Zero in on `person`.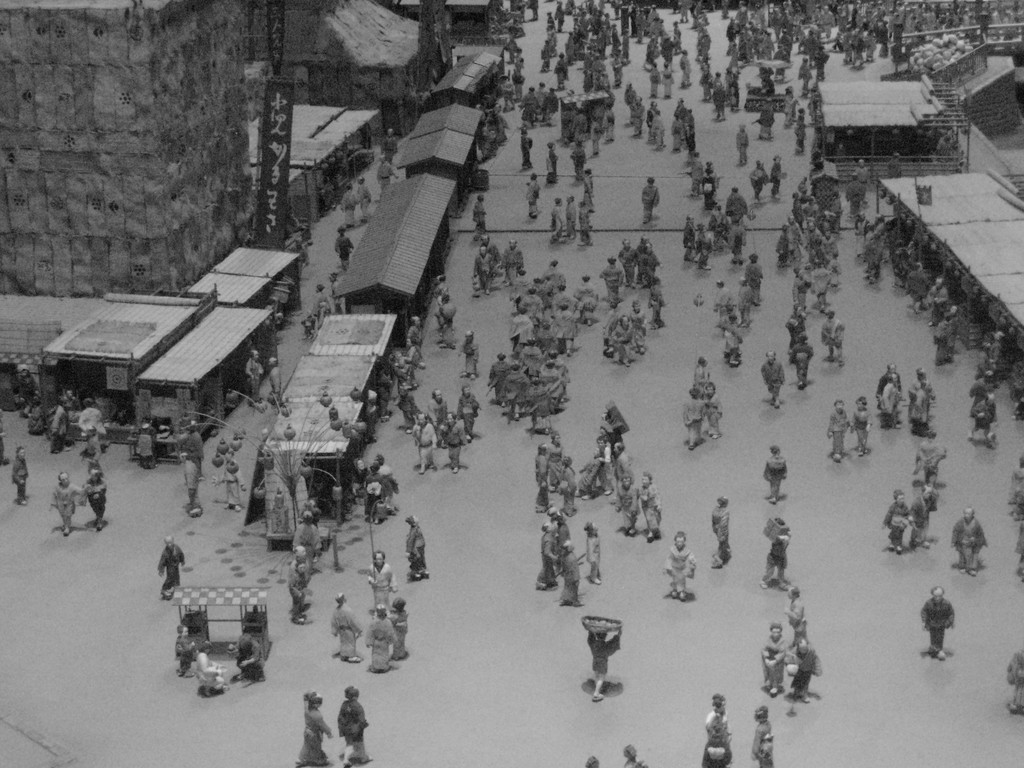
Zeroed in: box(760, 442, 789, 502).
